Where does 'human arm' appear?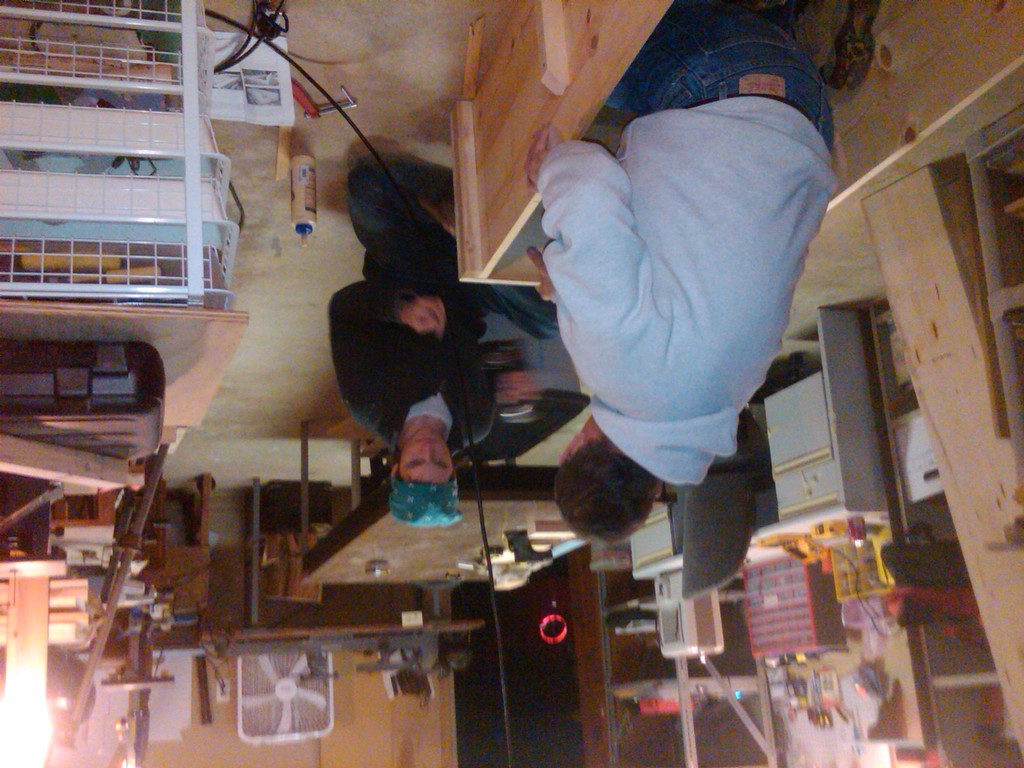
Appears at (326, 303, 437, 427).
